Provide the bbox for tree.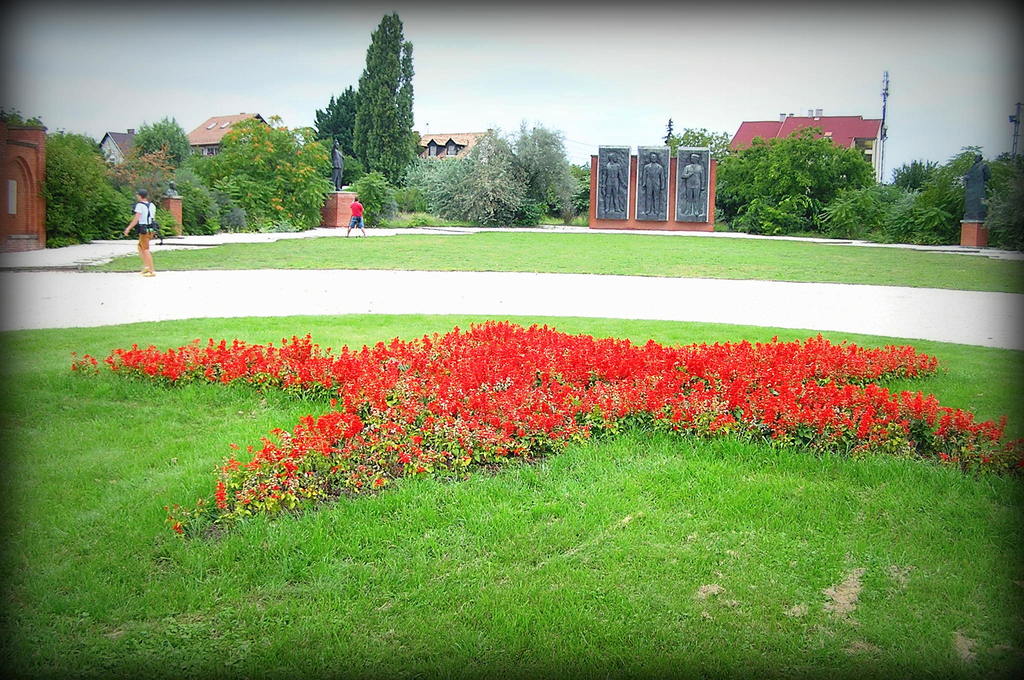
(312, 85, 360, 161).
